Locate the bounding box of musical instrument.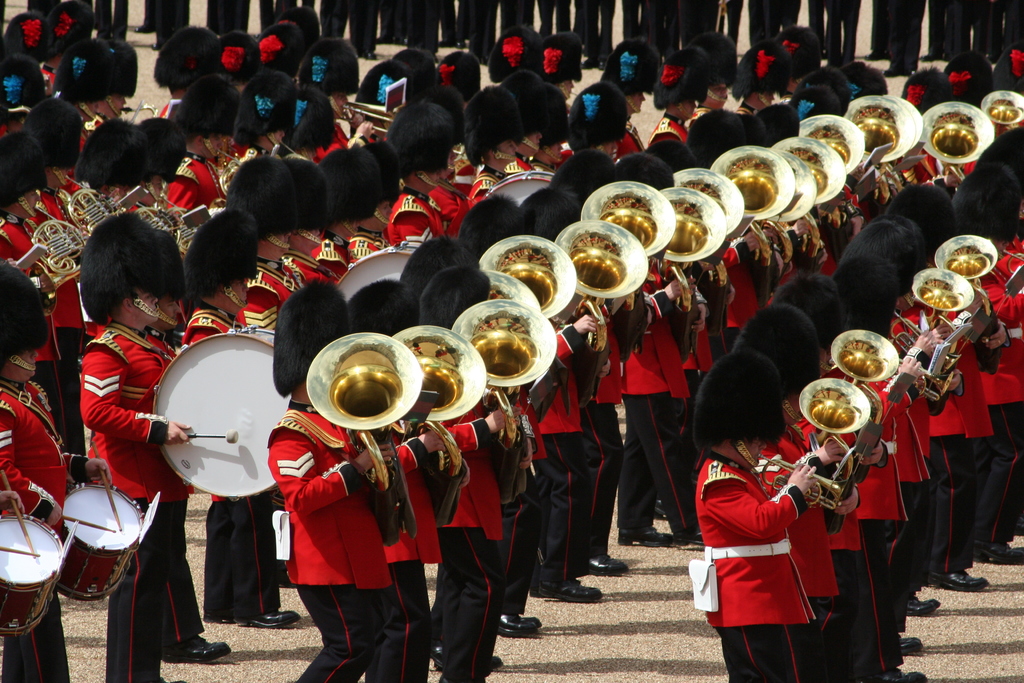
Bounding box: [left=303, top=332, right=427, bottom=547].
